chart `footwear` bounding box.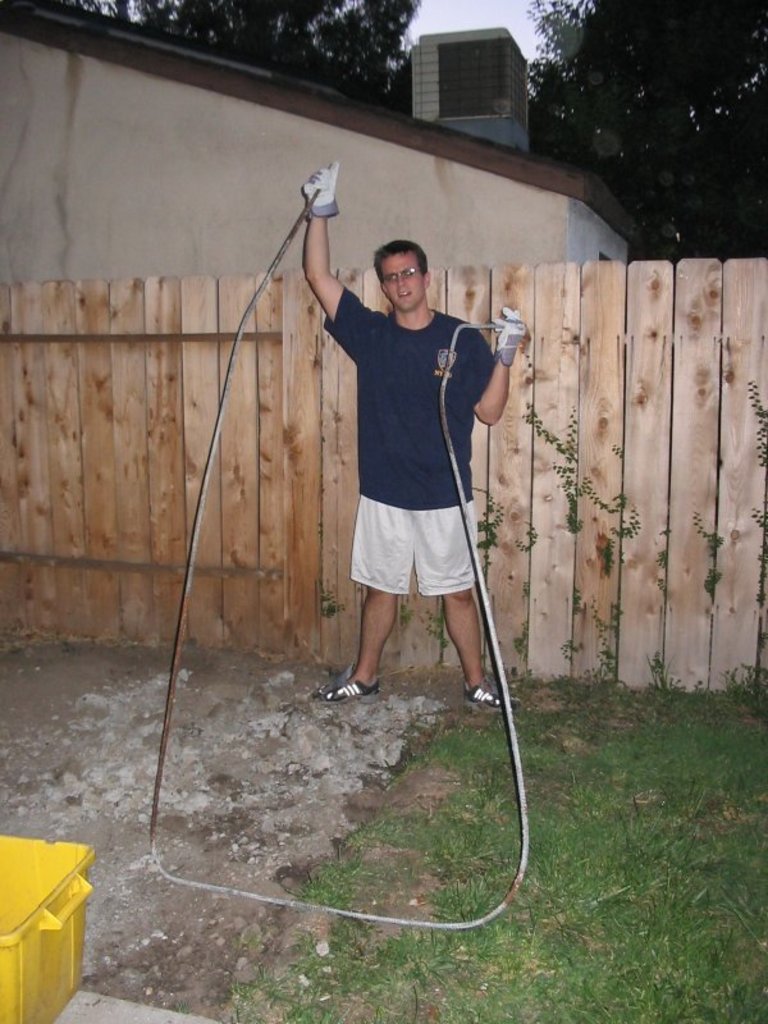
Charted: 462/678/513/707.
